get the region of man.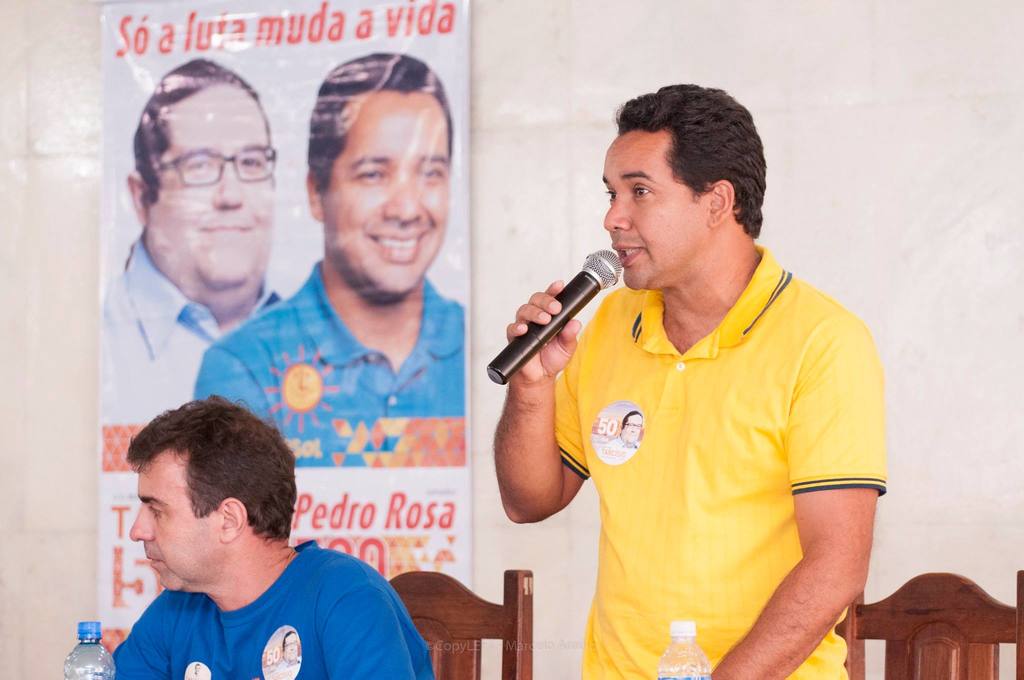
(190,53,469,469).
